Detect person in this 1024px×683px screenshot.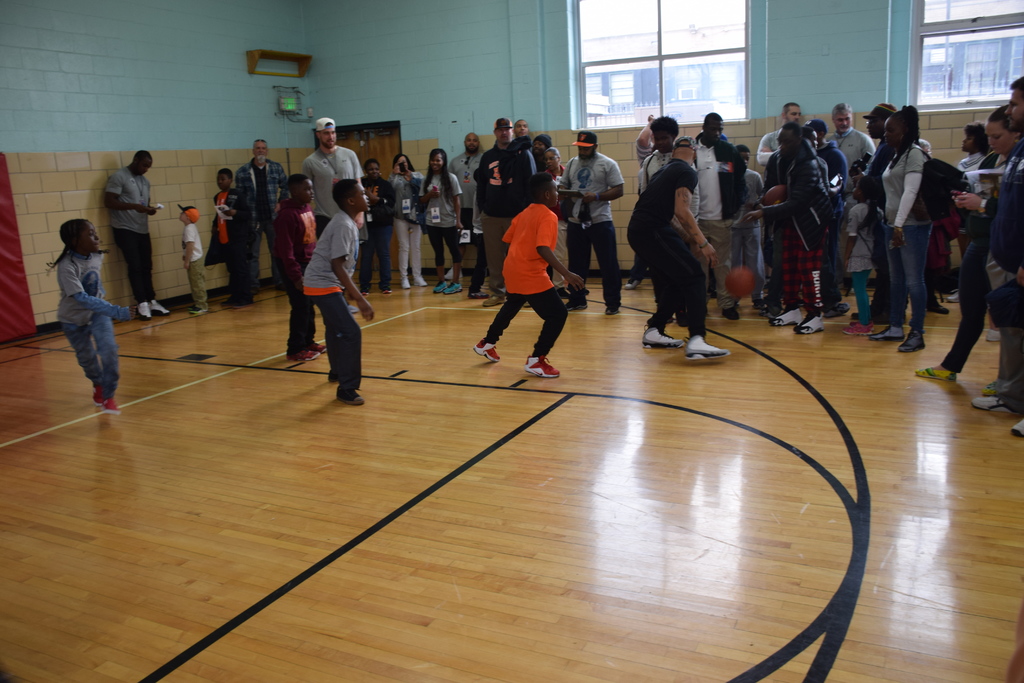
Detection: (left=48, top=214, right=150, bottom=407).
